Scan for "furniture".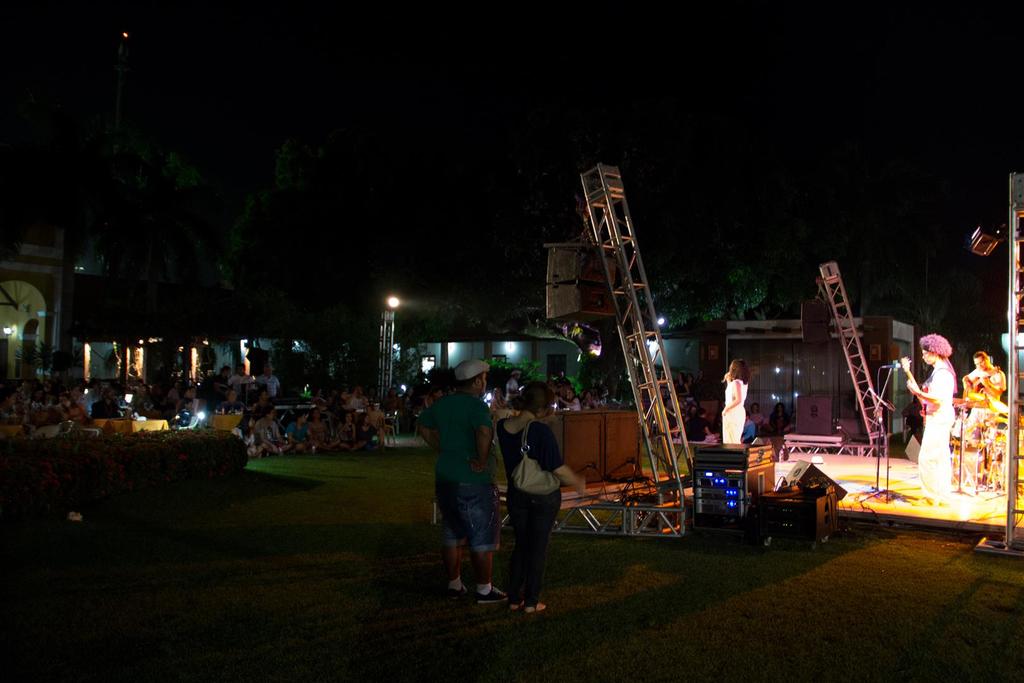
Scan result: bbox=[543, 407, 642, 482].
